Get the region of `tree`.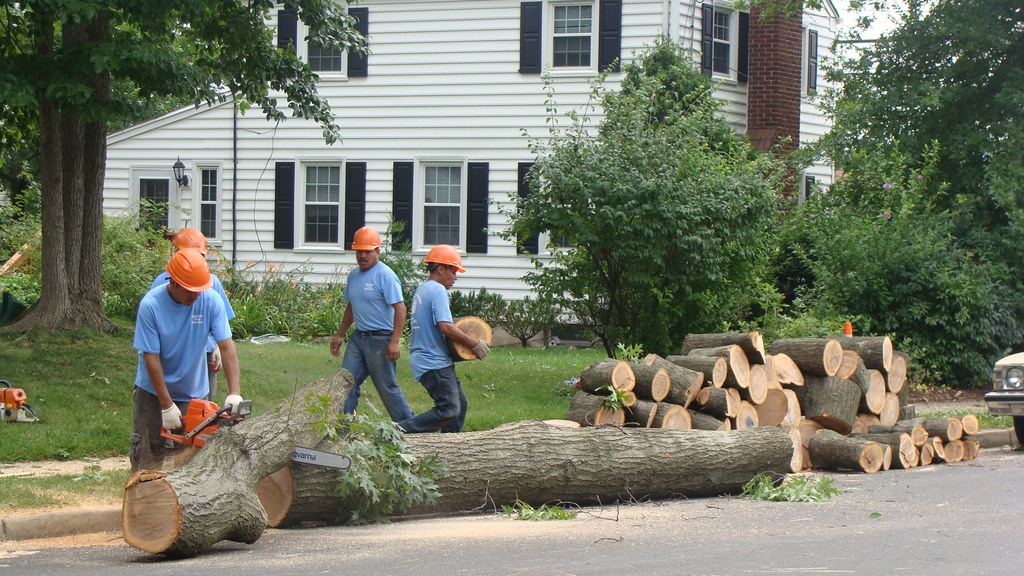
[786, 0, 1023, 292].
